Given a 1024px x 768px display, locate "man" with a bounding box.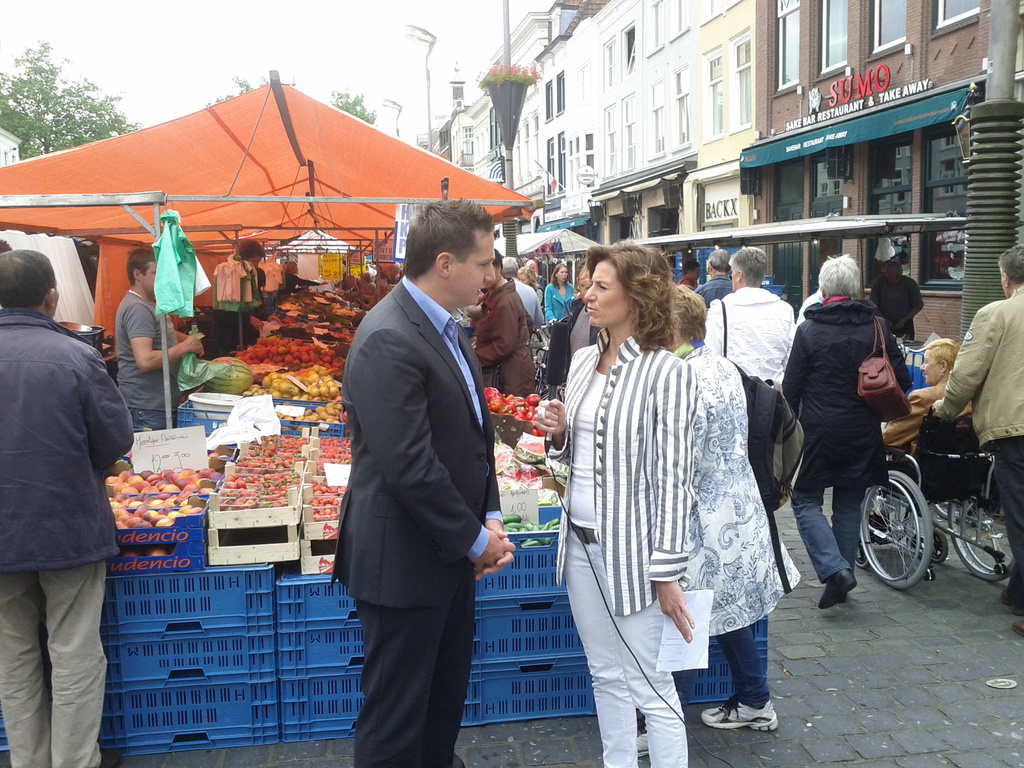
Located: <box>707,244,792,383</box>.
